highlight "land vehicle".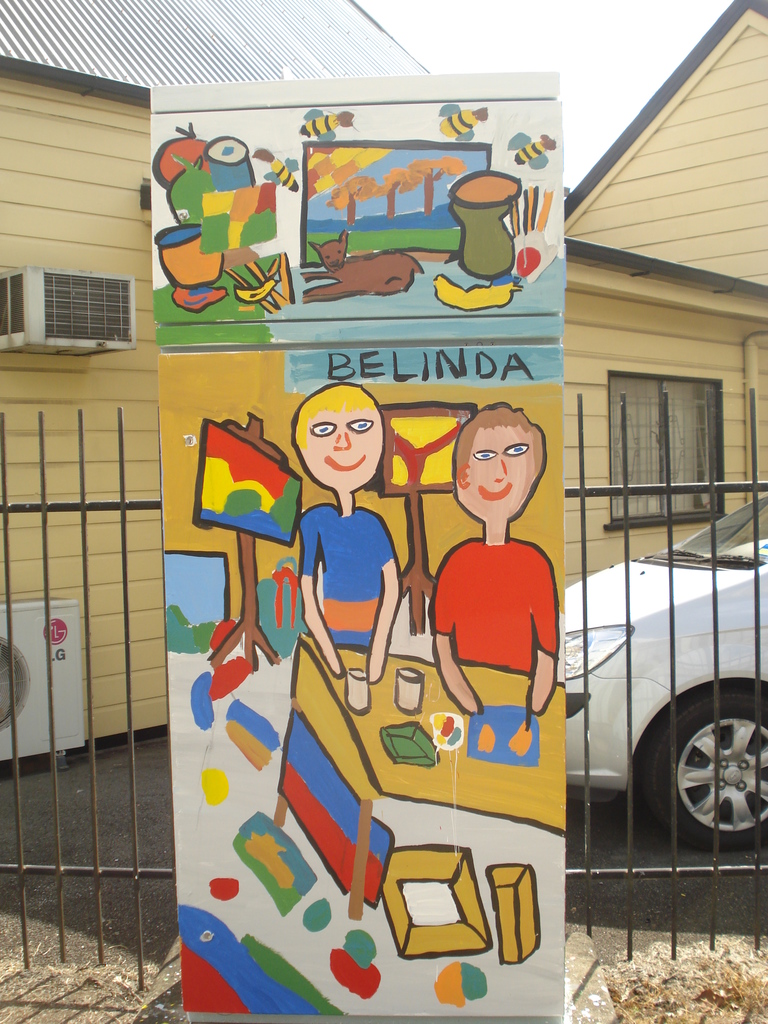
Highlighted region: <bbox>573, 455, 762, 902</bbox>.
